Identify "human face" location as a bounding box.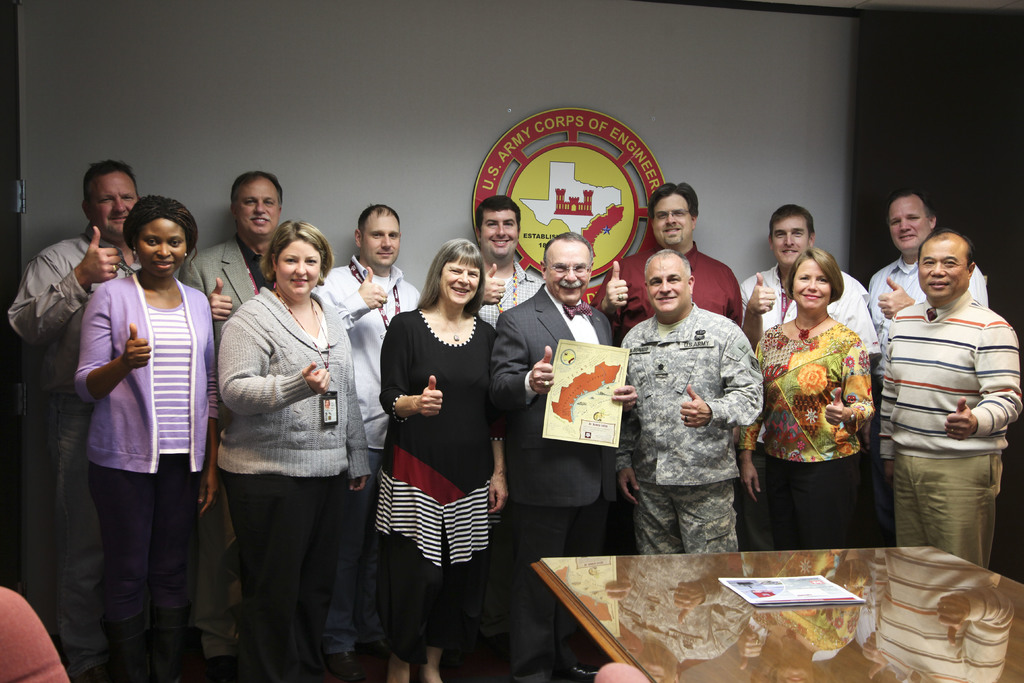
(652, 195, 691, 247).
